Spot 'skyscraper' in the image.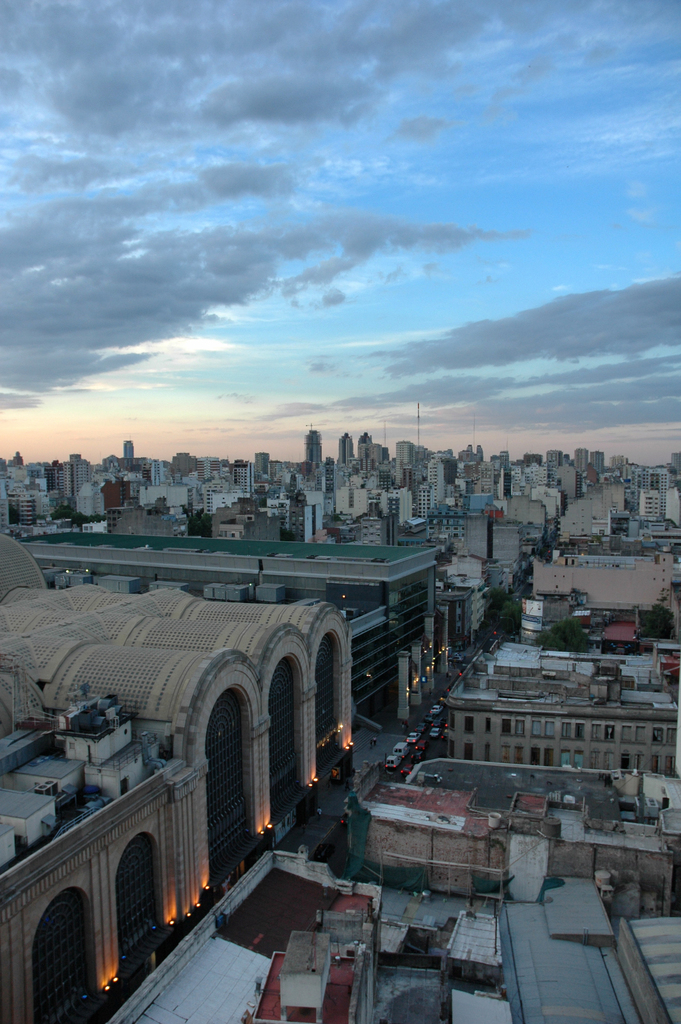
'skyscraper' found at {"x1": 309, "y1": 433, "x2": 322, "y2": 464}.
